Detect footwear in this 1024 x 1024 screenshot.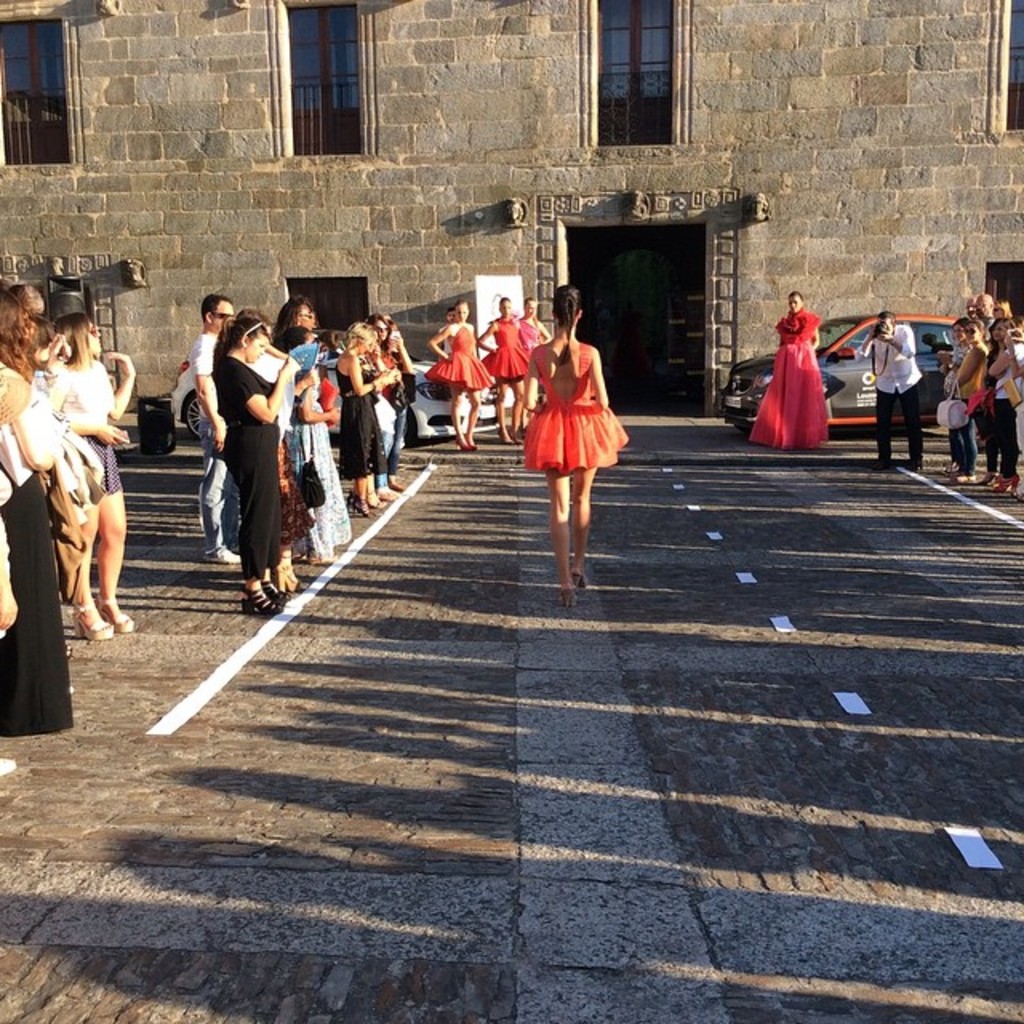
Detection: [x1=978, y1=469, x2=994, y2=494].
